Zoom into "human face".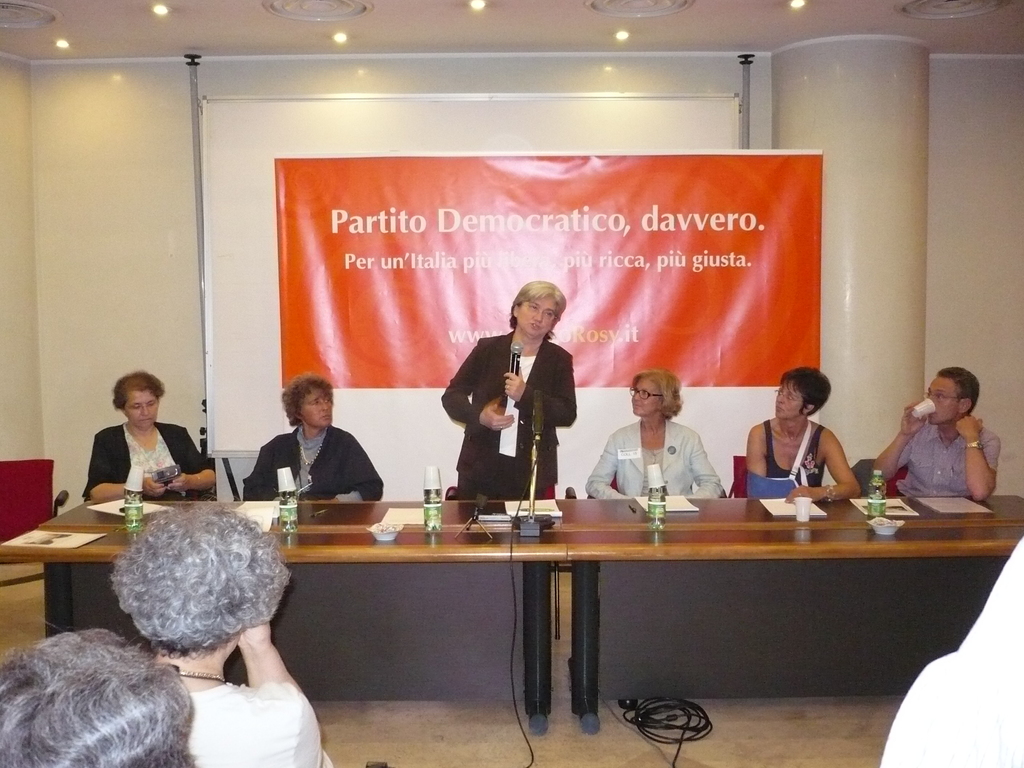
Zoom target: 520:298:556:335.
